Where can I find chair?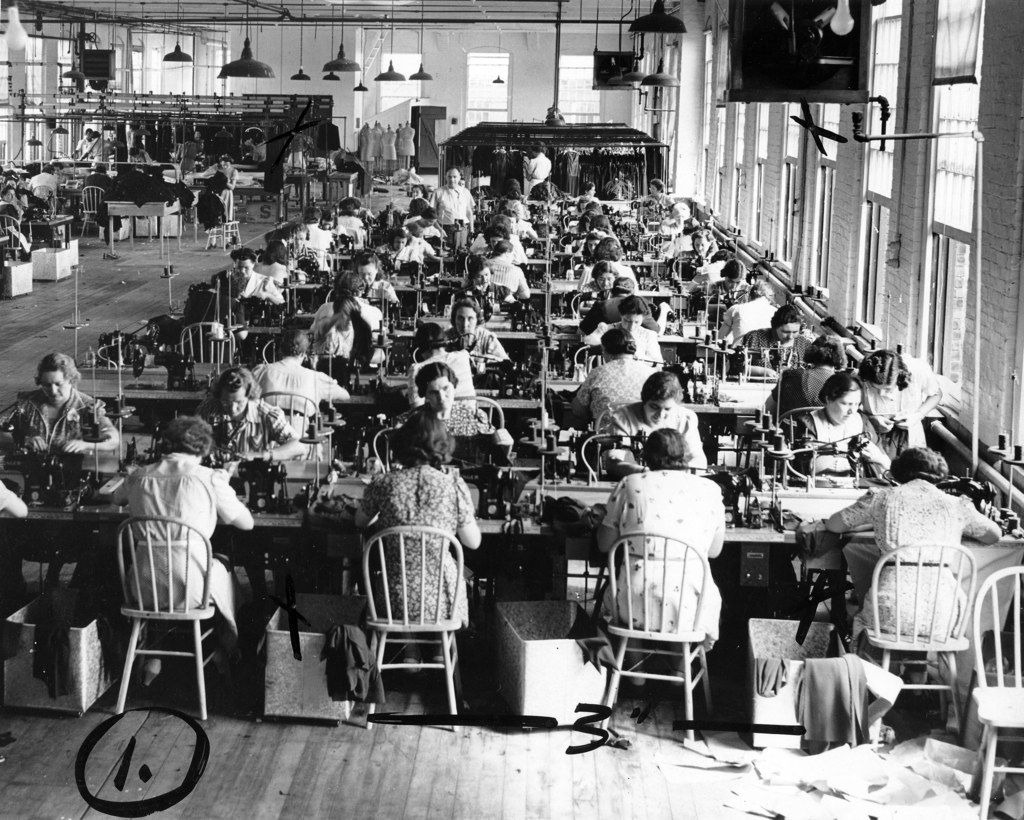
You can find it at rect(109, 513, 216, 717).
